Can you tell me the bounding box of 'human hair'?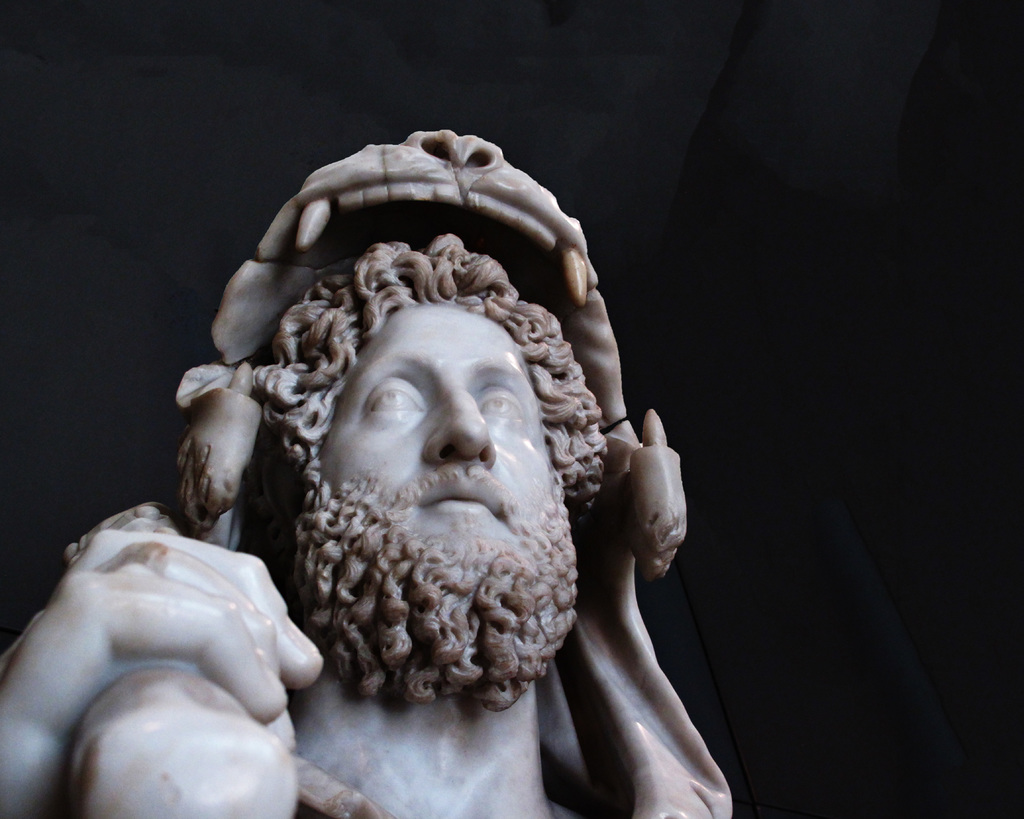
box=[244, 231, 606, 713].
